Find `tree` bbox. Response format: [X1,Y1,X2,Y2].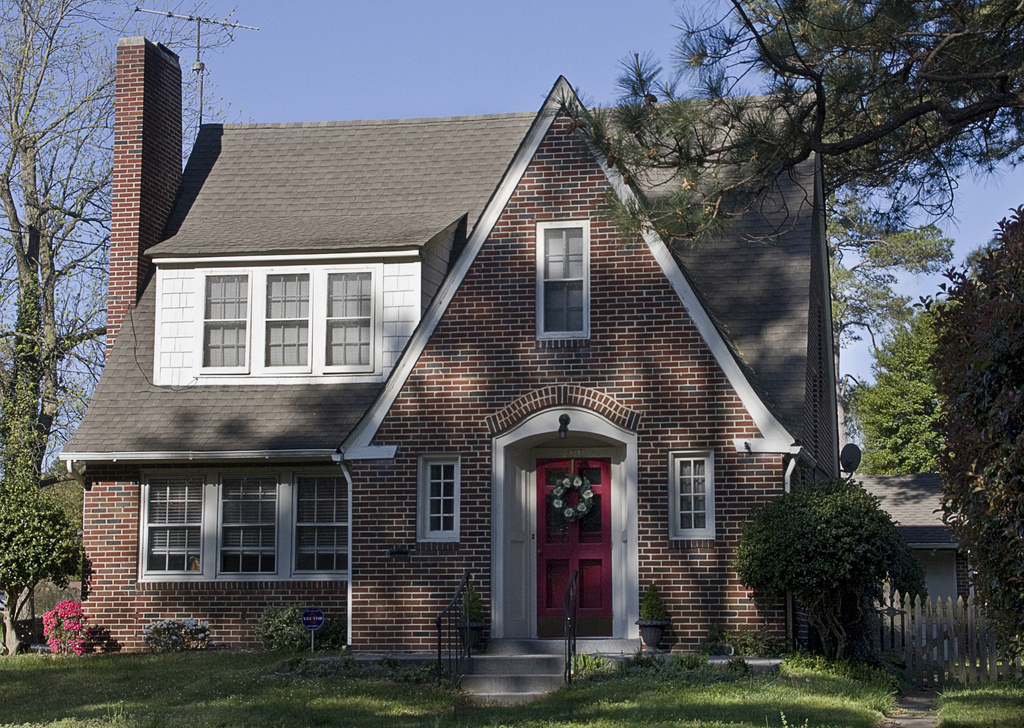
[900,202,1023,684].
